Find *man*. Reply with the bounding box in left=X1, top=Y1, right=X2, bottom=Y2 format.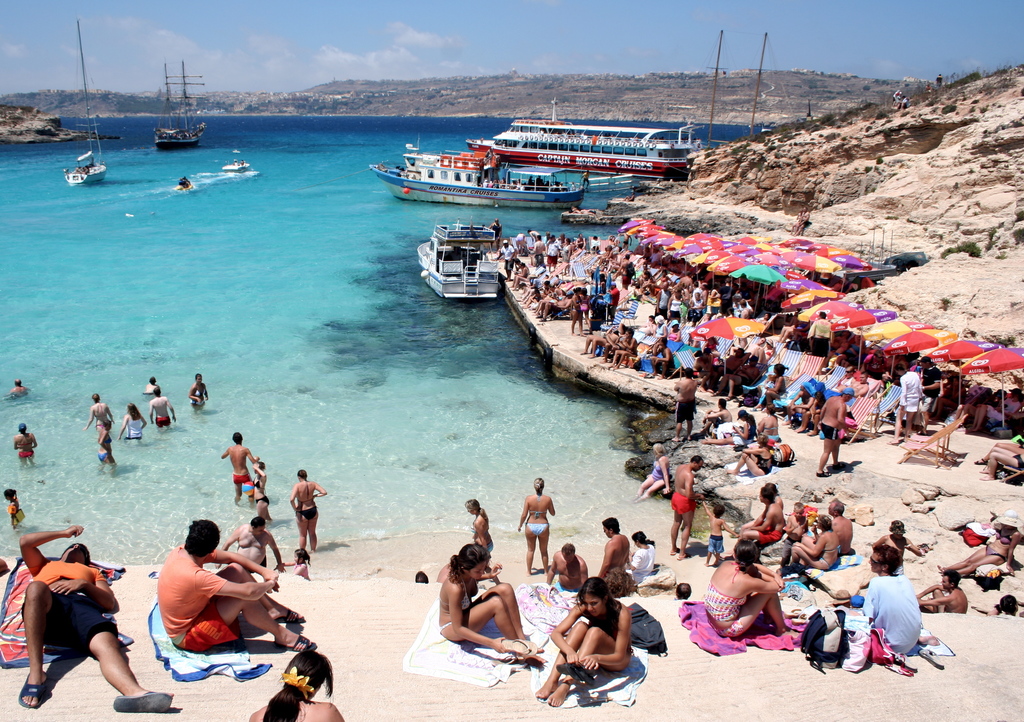
left=533, top=234, right=546, bottom=268.
